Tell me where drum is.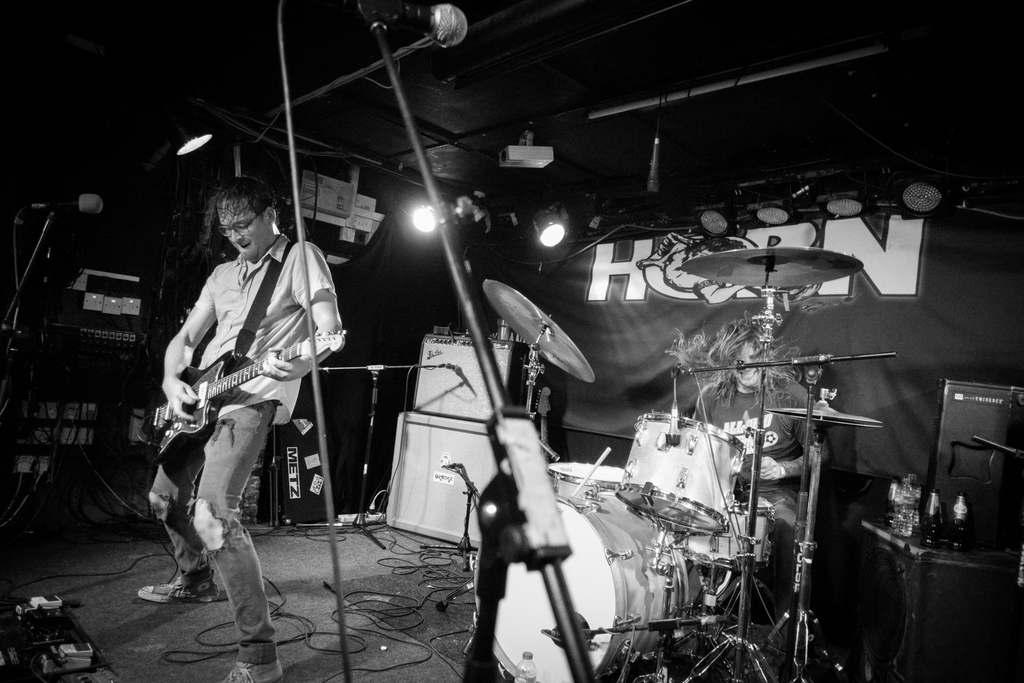
drum is at (left=547, top=463, right=622, bottom=495).
